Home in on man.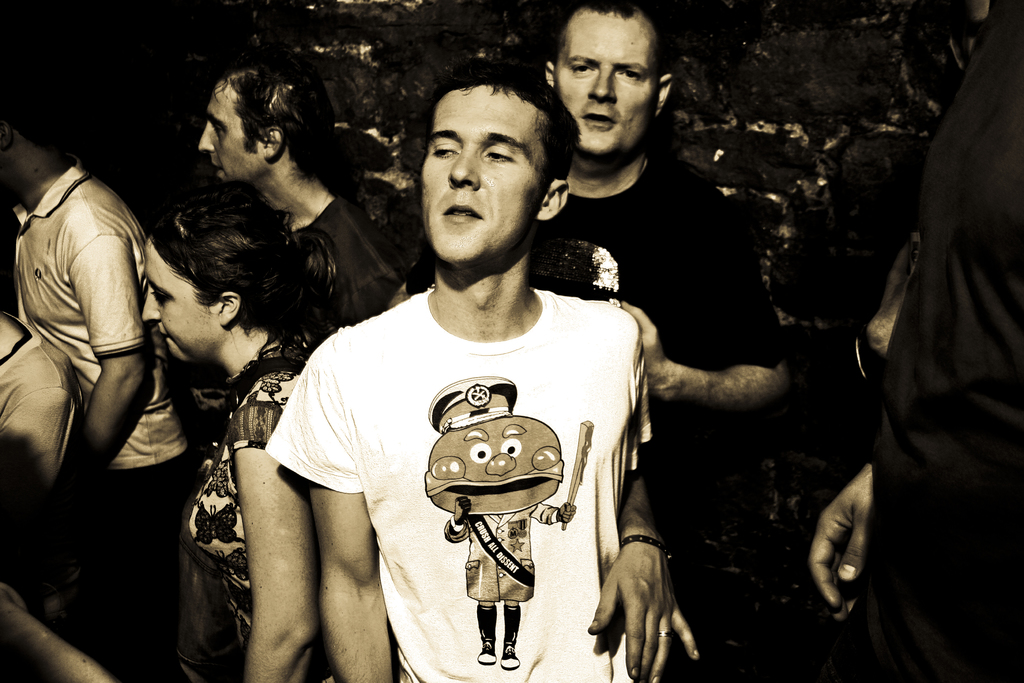
Homed in at [left=801, top=0, right=1023, bottom=682].
